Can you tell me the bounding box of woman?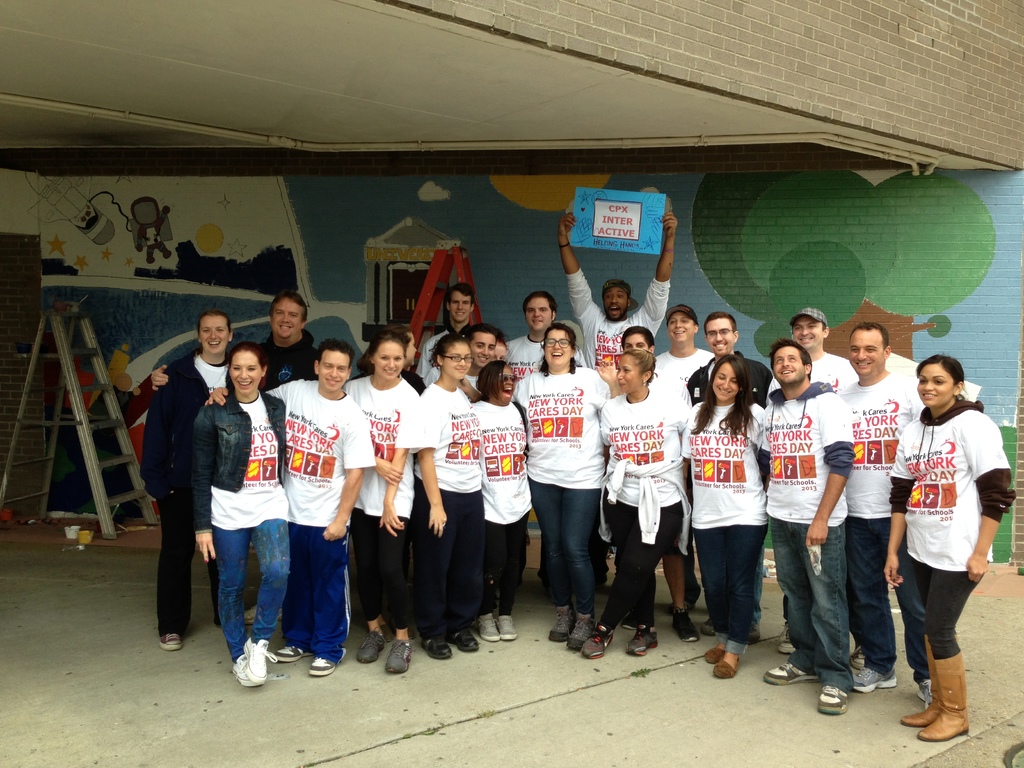
<bbox>141, 312, 234, 650</bbox>.
